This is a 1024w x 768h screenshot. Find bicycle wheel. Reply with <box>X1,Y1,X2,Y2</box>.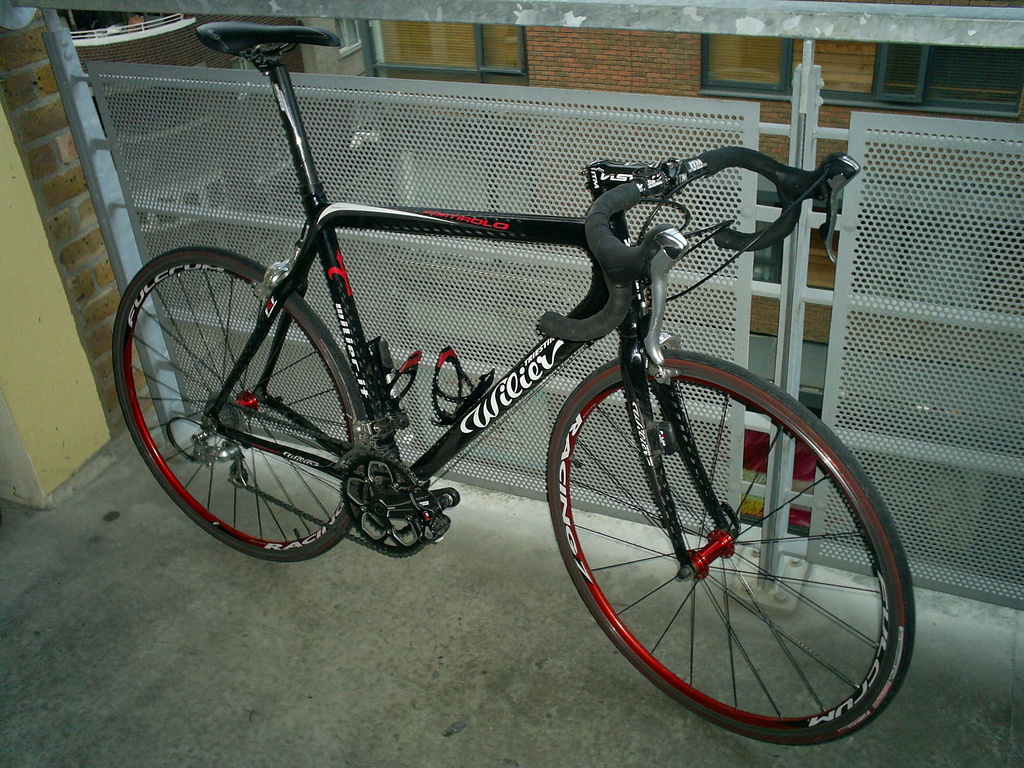
<box>545,366,900,753</box>.
